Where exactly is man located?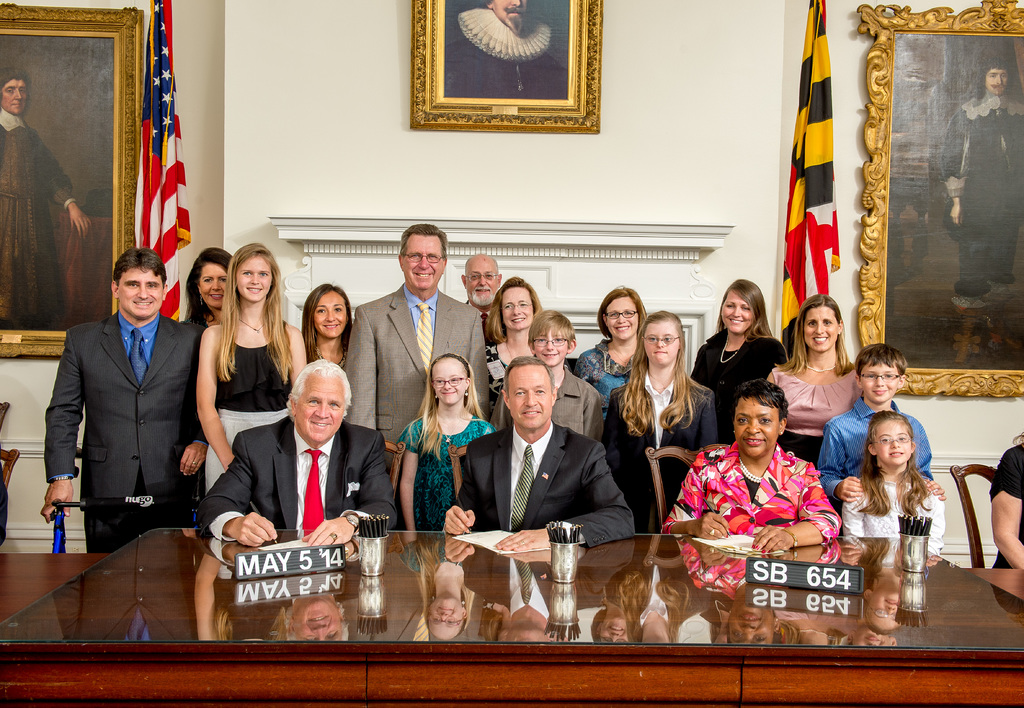
Its bounding box is <region>0, 67, 93, 329</region>.
